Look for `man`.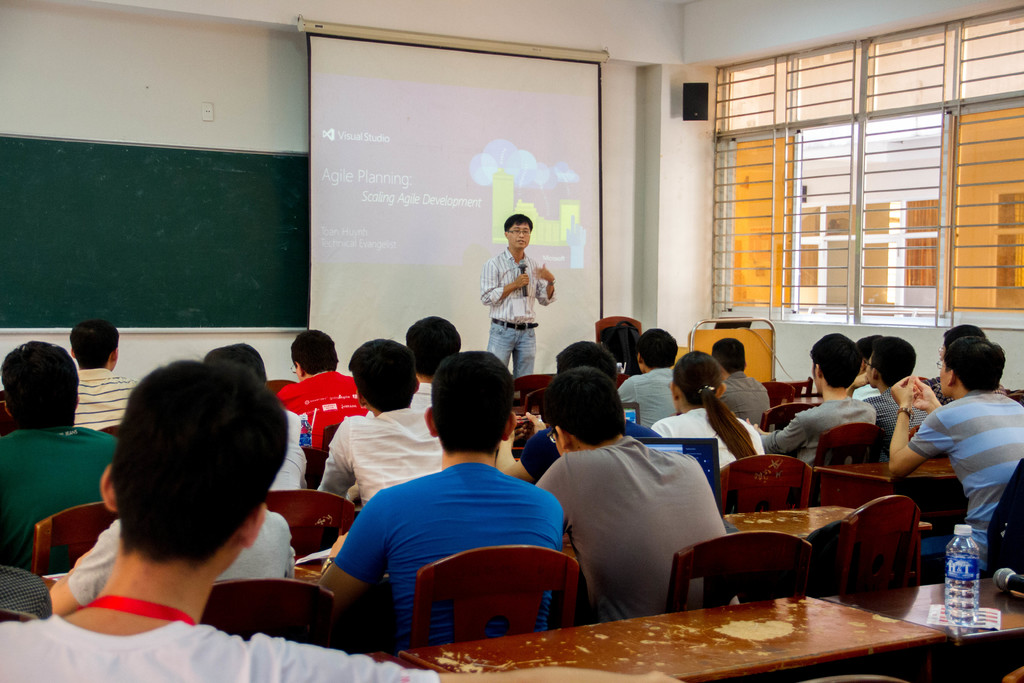
Found: 366:315:461:417.
